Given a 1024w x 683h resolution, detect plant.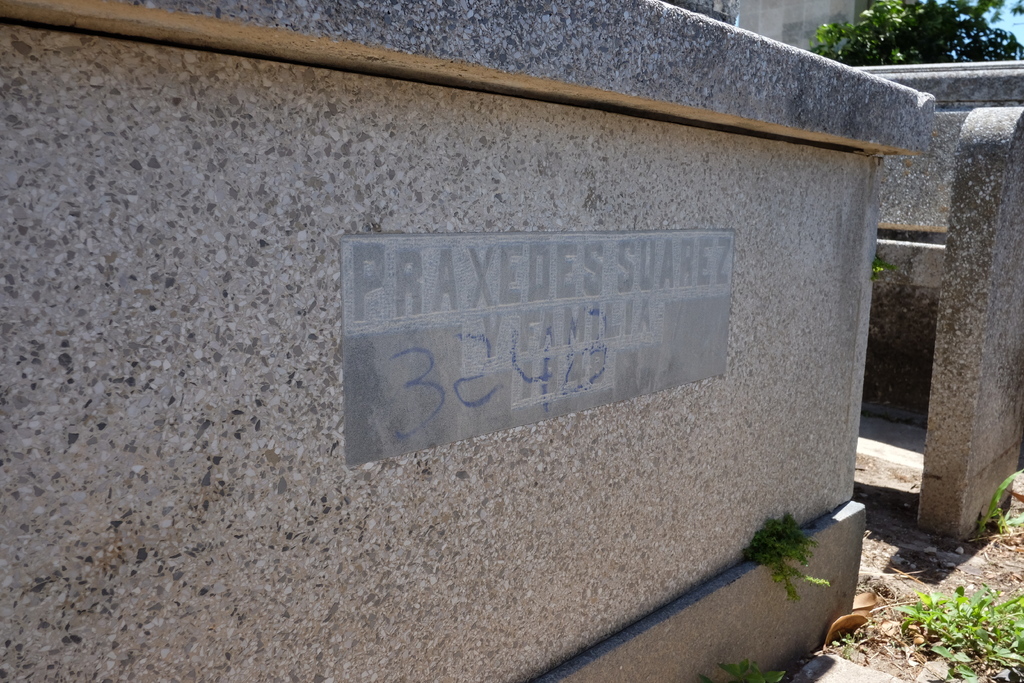
box=[744, 510, 825, 593].
